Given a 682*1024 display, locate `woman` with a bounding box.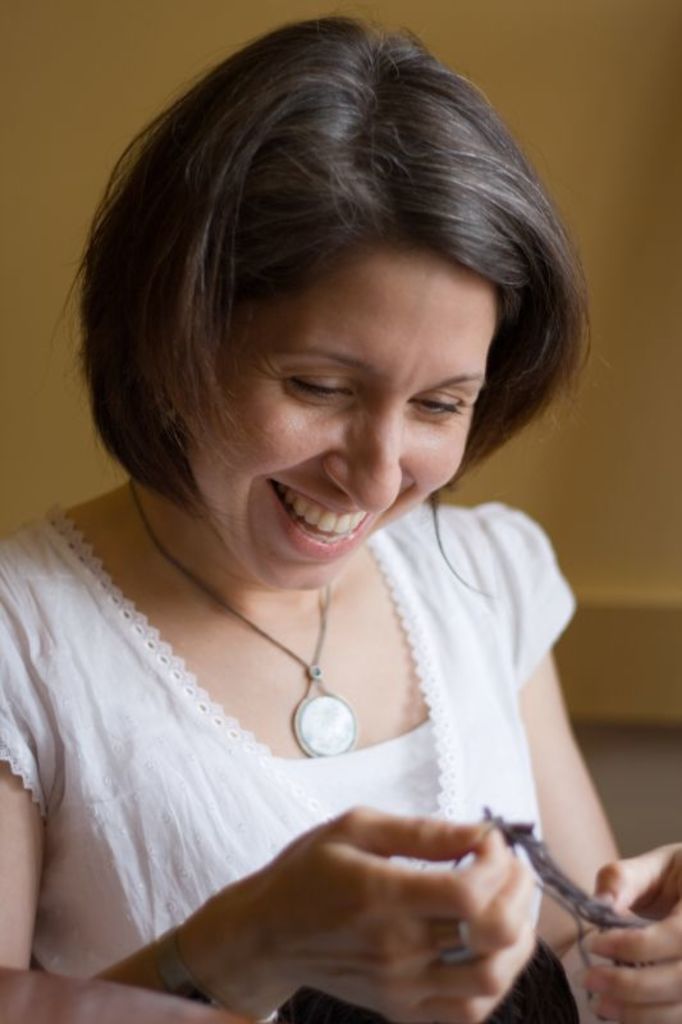
Located: box=[0, 55, 665, 1001].
